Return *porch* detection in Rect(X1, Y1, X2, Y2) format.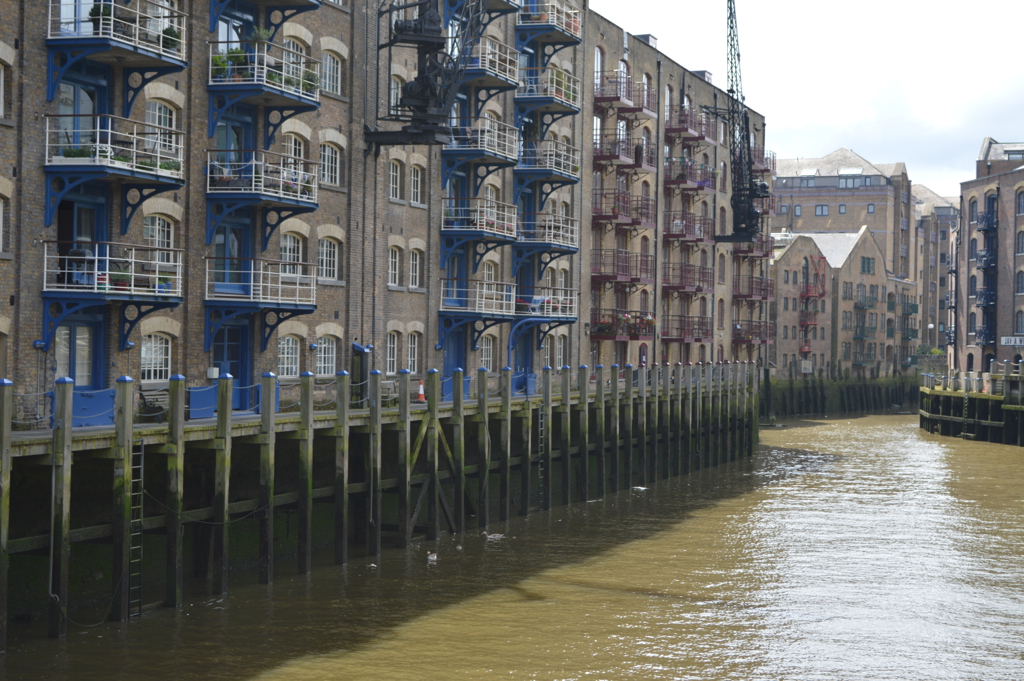
Rect(658, 207, 711, 244).
